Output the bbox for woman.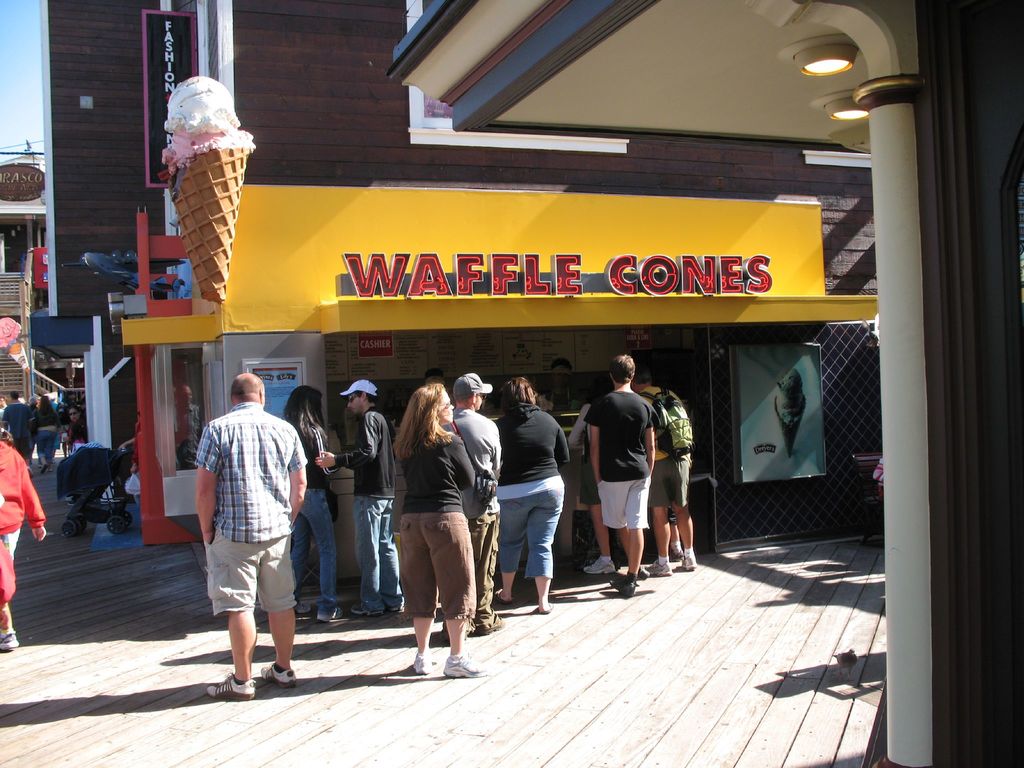
locate(287, 381, 344, 627).
